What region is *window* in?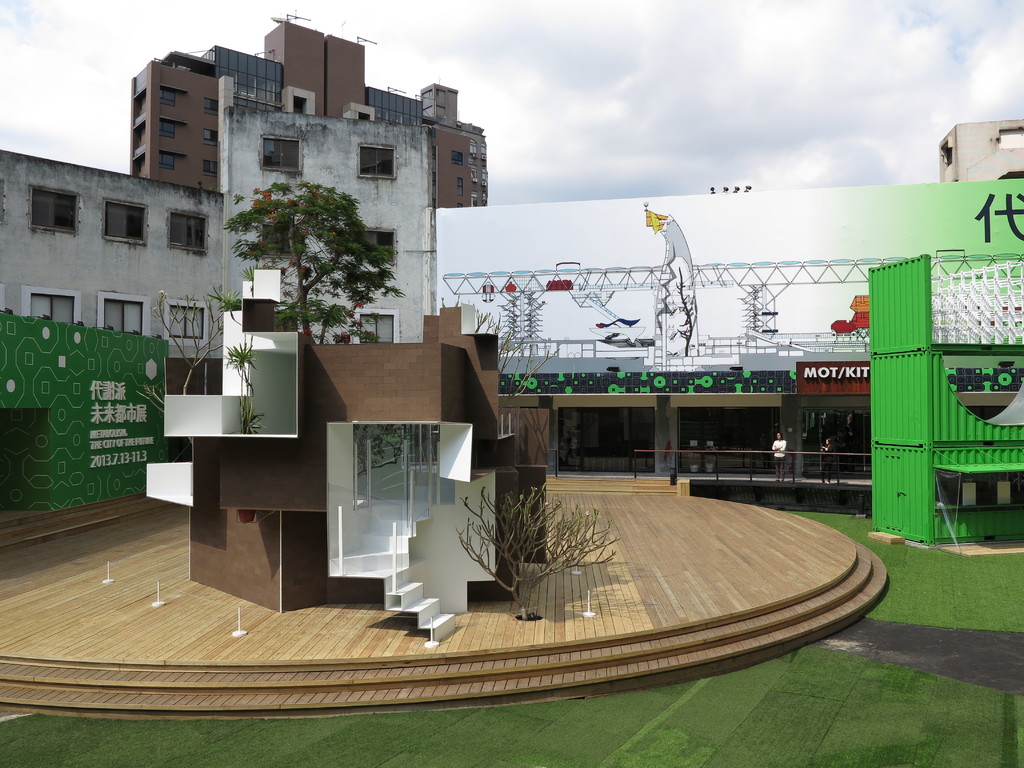
locate(483, 143, 488, 157).
